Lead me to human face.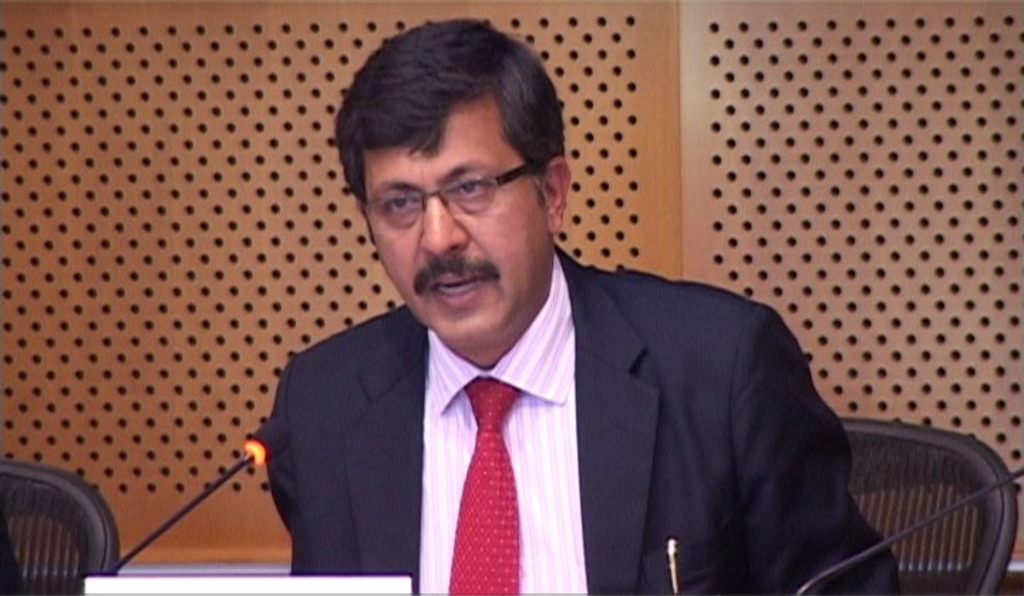
Lead to [360, 90, 552, 343].
